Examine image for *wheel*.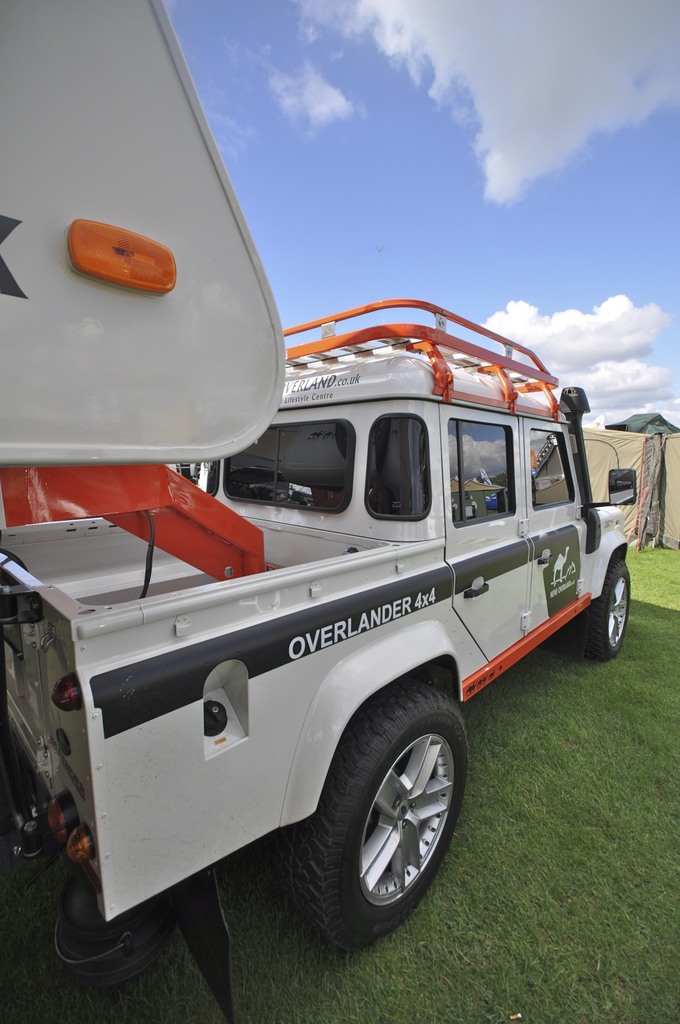
Examination result: select_region(579, 560, 633, 659).
